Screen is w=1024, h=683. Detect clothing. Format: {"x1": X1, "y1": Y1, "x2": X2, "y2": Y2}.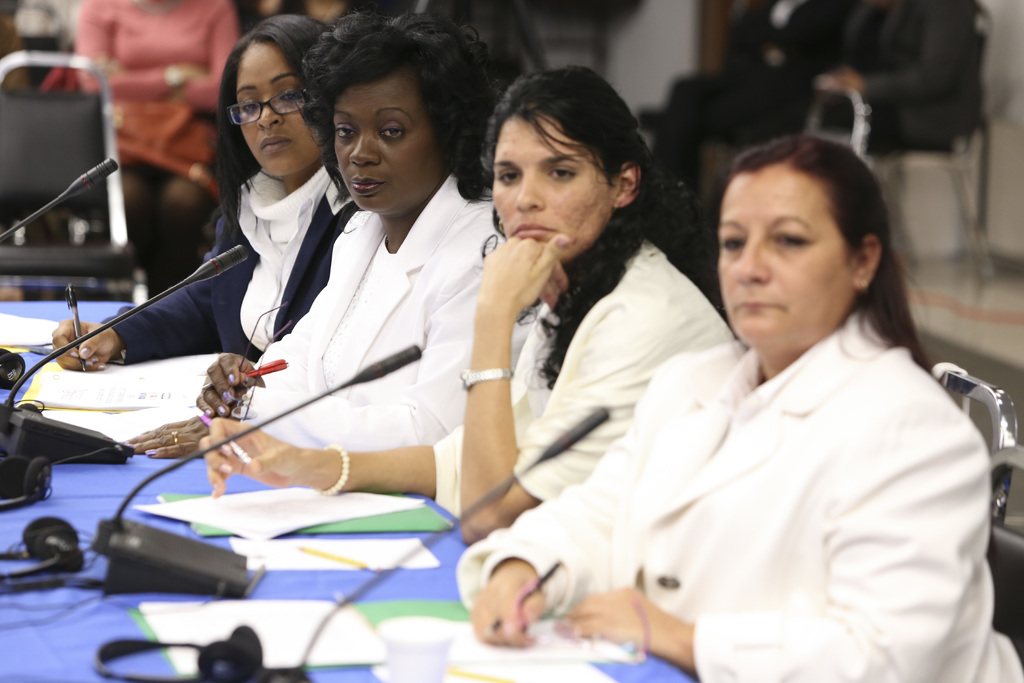
{"x1": 453, "y1": 292, "x2": 1023, "y2": 682}.
